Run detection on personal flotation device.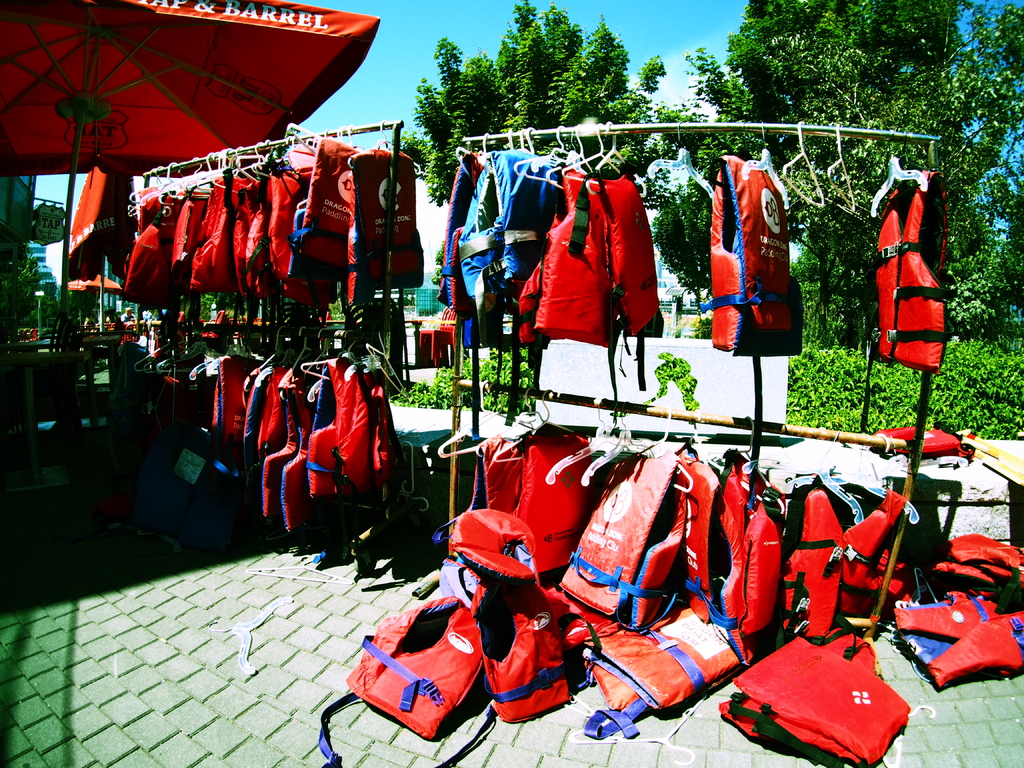
Result: 876/169/943/381.
